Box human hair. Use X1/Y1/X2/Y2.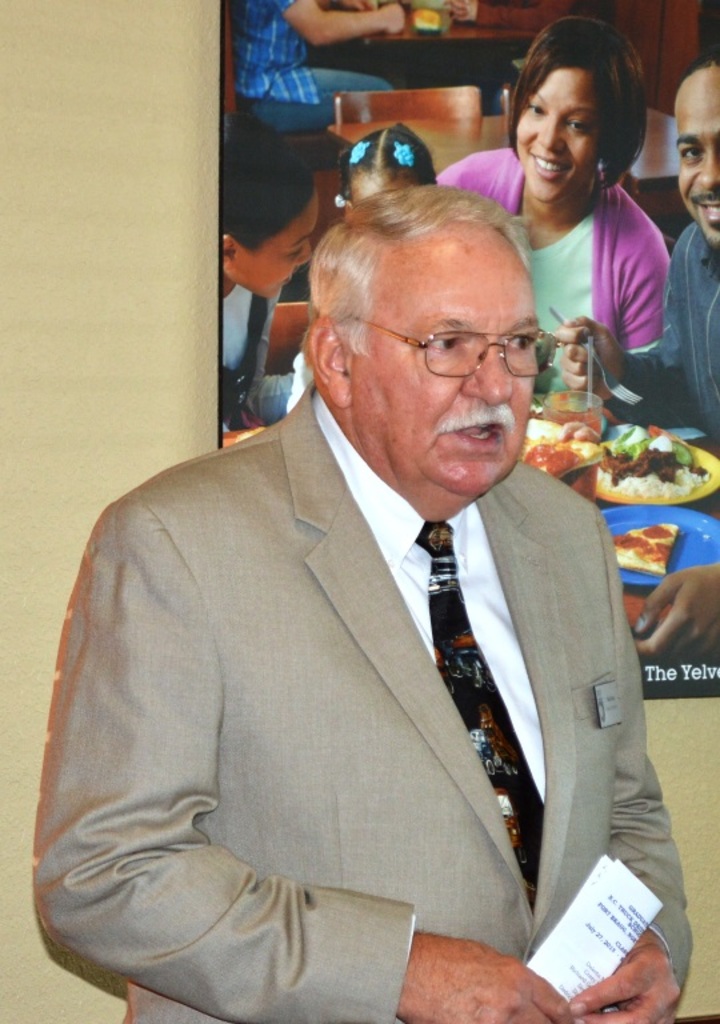
211/120/313/244.
